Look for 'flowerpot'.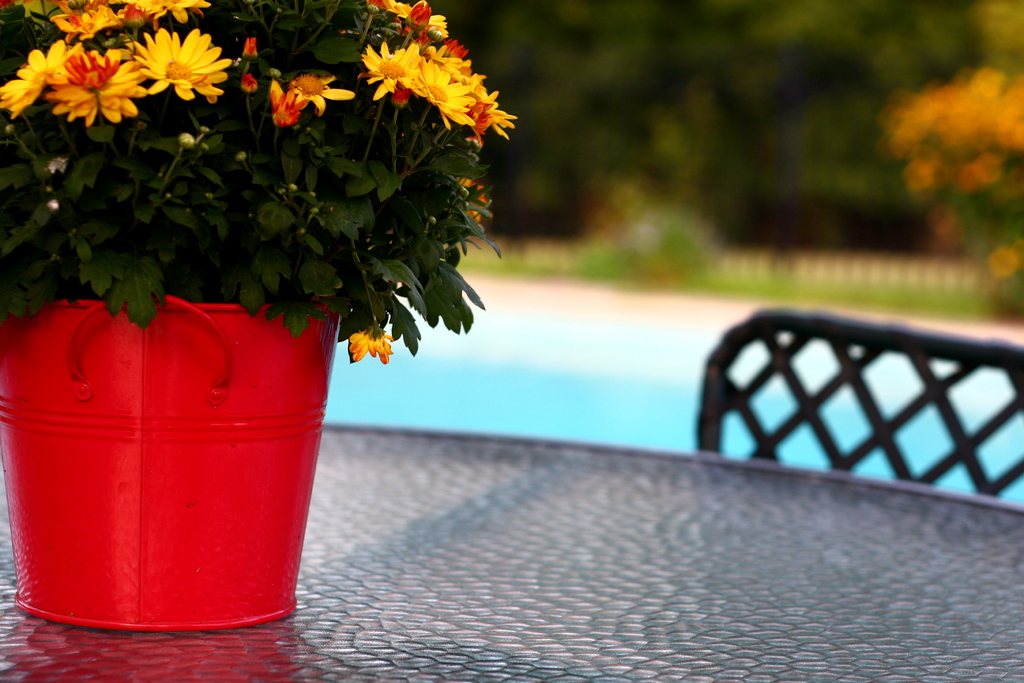
Found: [x1=9, y1=235, x2=344, y2=646].
